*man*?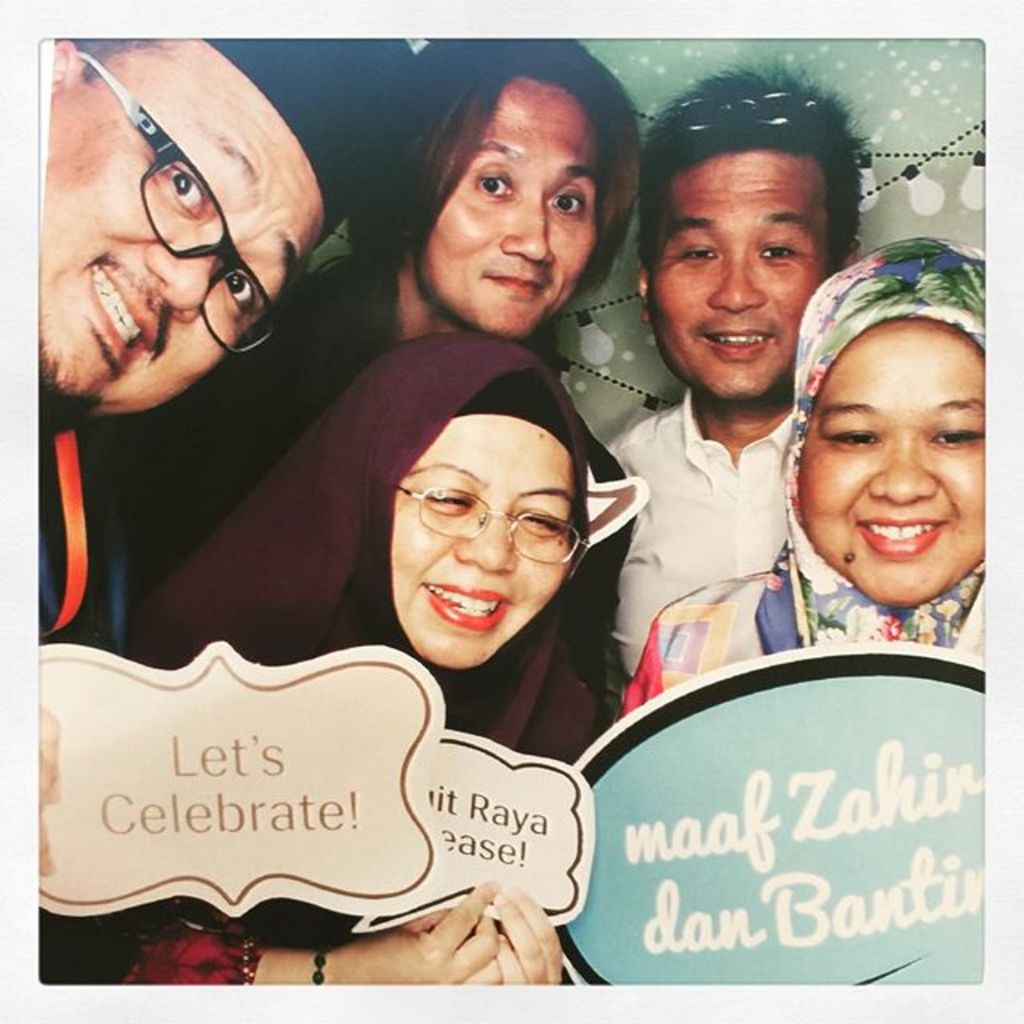
[x1=597, y1=62, x2=867, y2=712]
